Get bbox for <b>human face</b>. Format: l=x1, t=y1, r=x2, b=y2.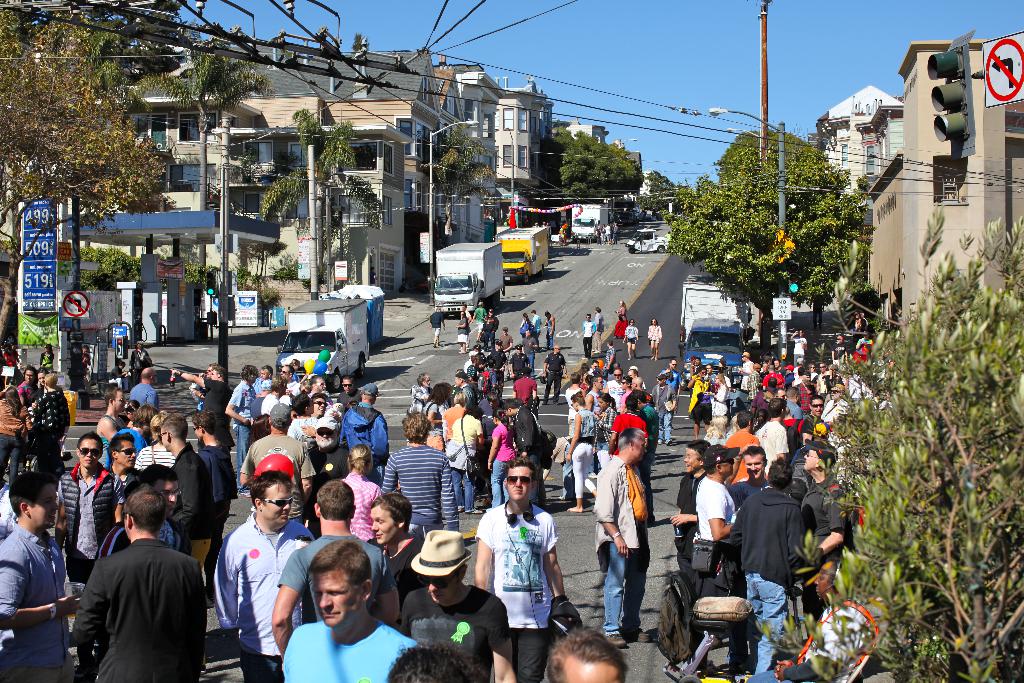
l=259, t=367, r=268, b=382.
